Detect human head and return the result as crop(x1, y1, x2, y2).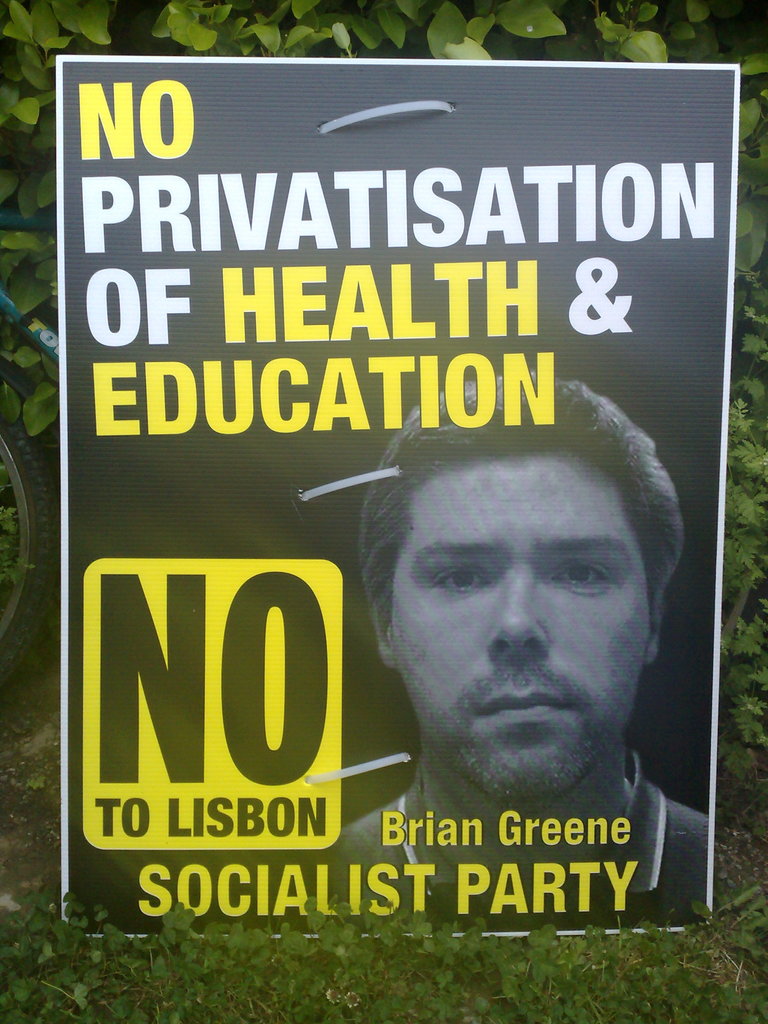
crop(343, 408, 673, 791).
